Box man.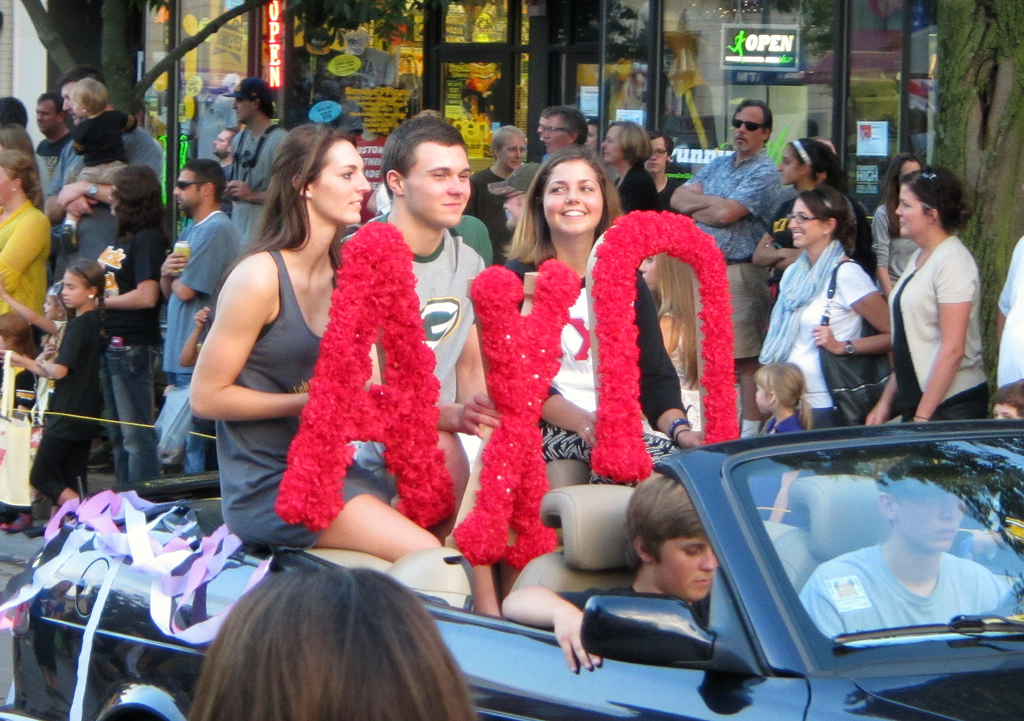
box(670, 97, 781, 439).
